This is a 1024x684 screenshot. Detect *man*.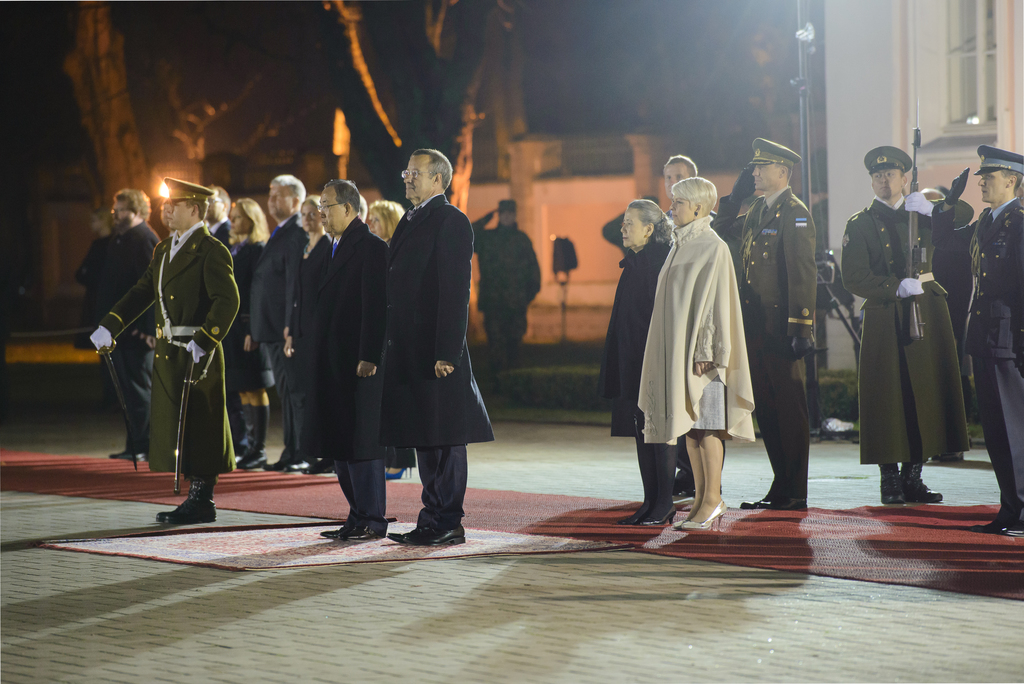
l=90, t=176, r=241, b=520.
